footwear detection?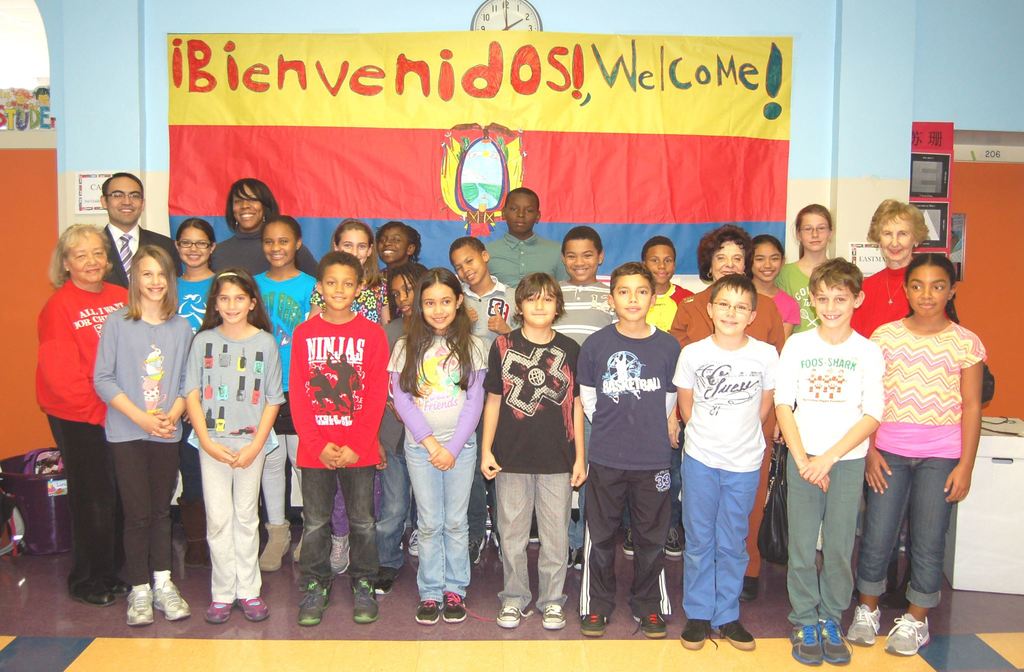
[x1=580, y1=612, x2=608, y2=635]
